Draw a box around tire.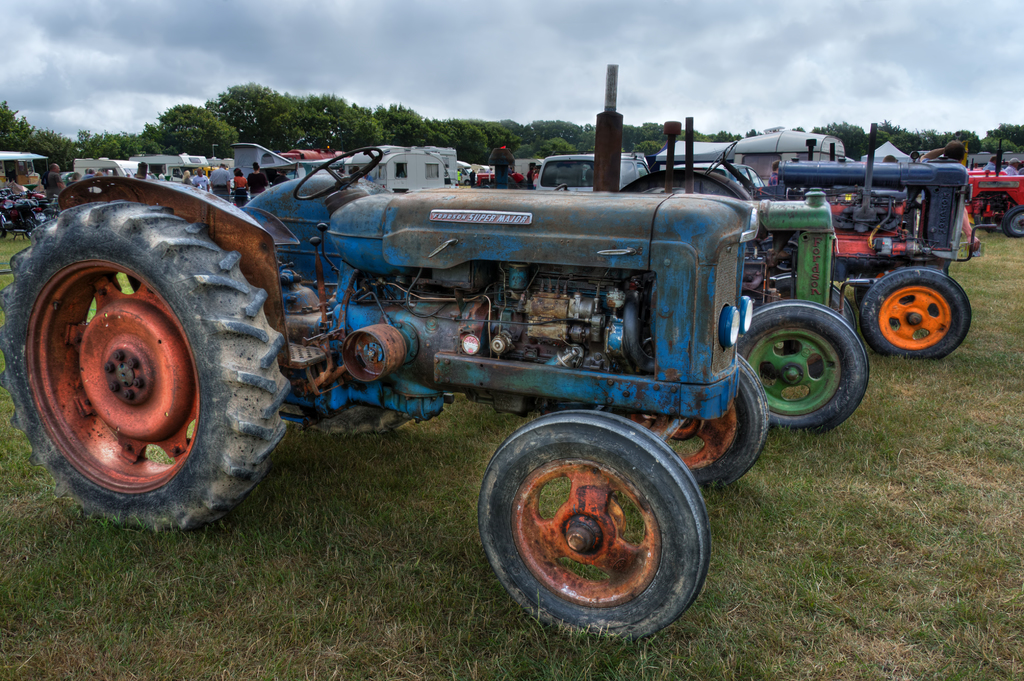
612,352,769,488.
